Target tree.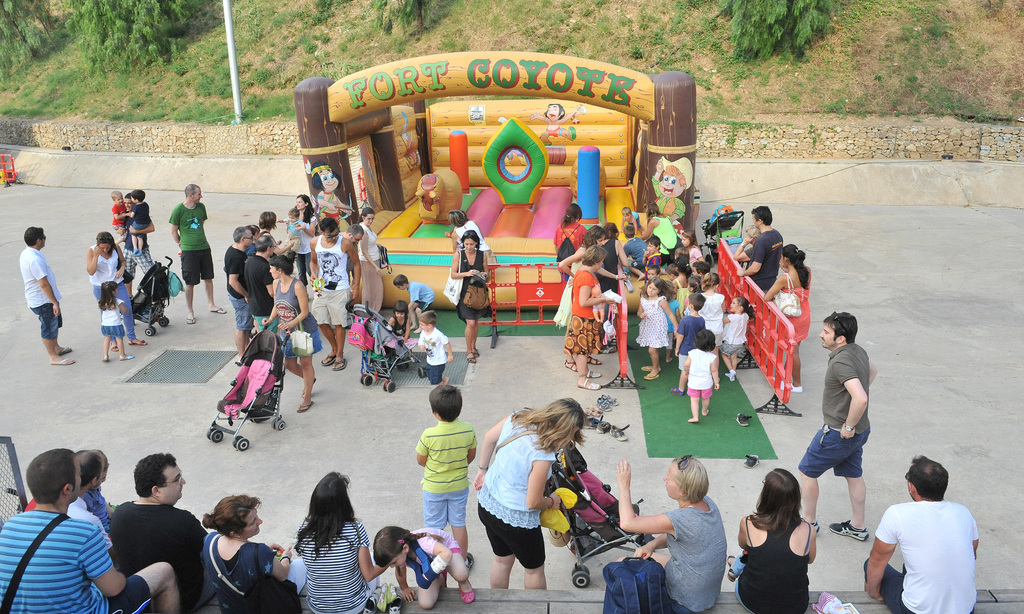
Target region: <bbox>712, 0, 836, 63</bbox>.
